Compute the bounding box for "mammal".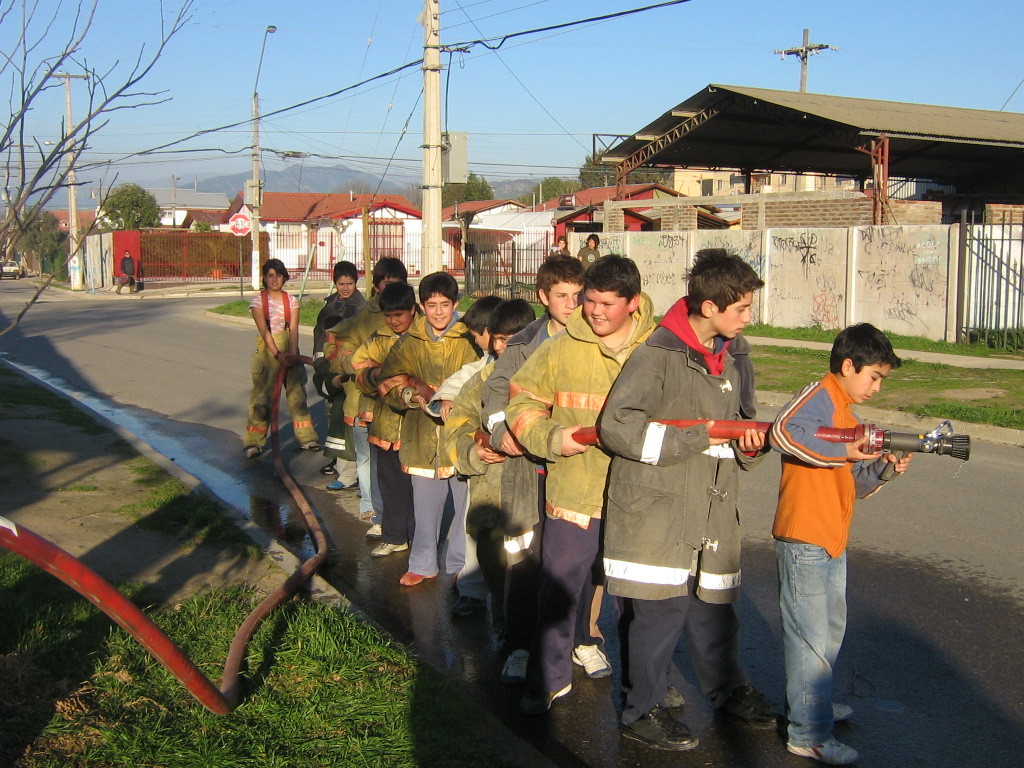
<box>422,287,509,620</box>.
